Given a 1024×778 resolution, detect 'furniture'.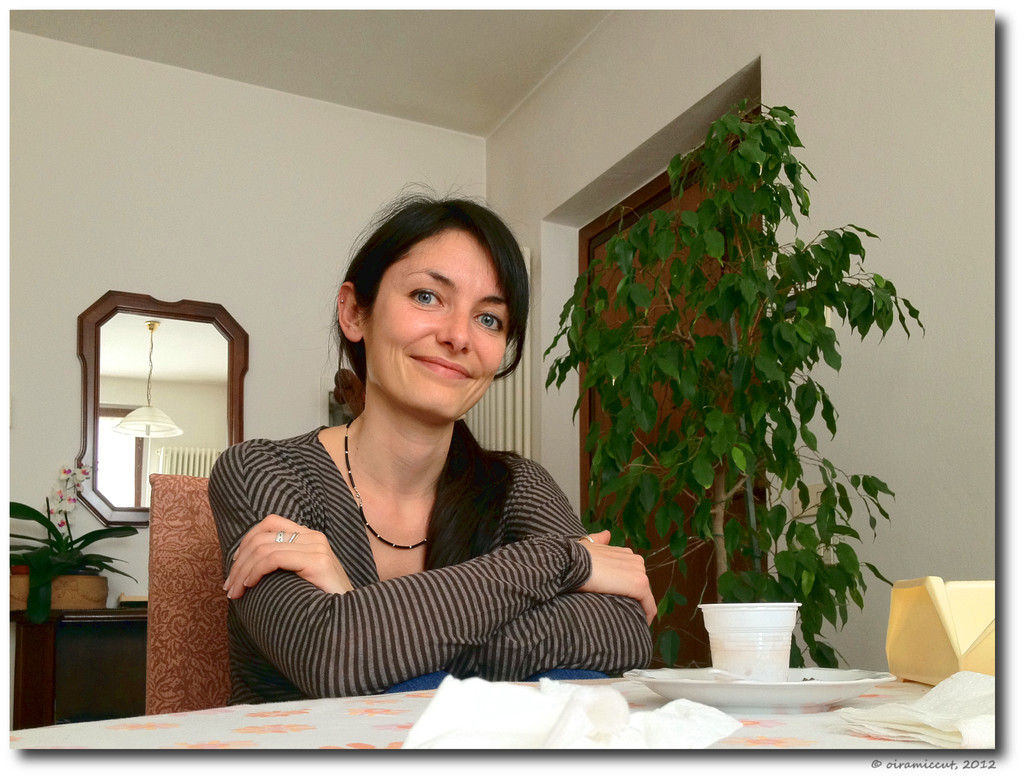
box(6, 674, 935, 750).
